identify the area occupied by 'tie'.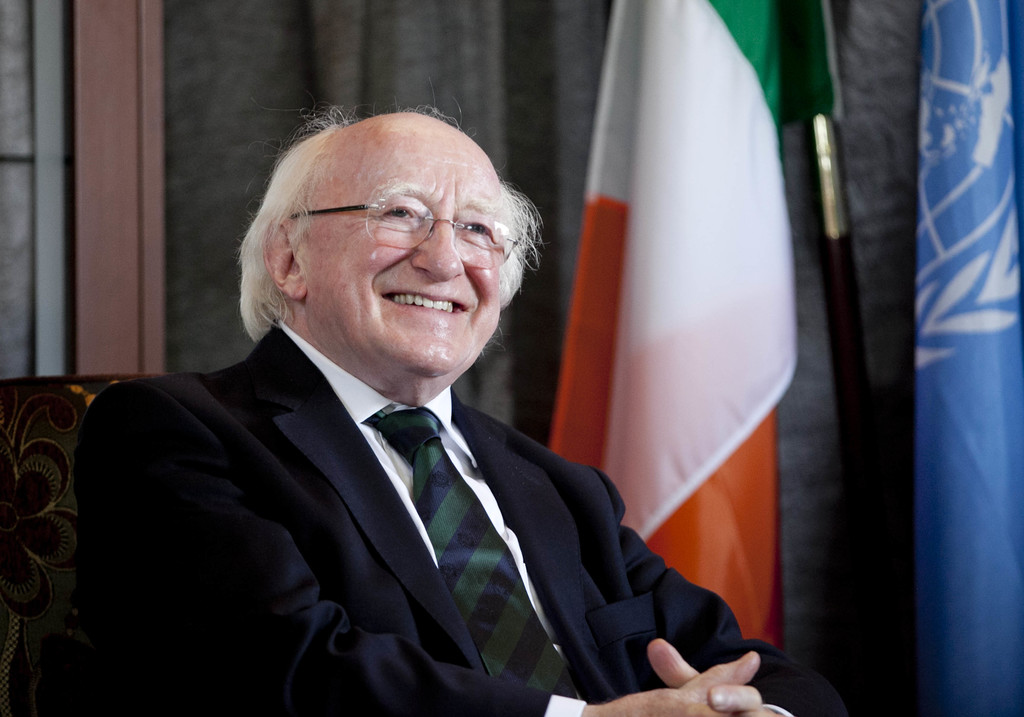
Area: {"x1": 355, "y1": 411, "x2": 587, "y2": 697}.
